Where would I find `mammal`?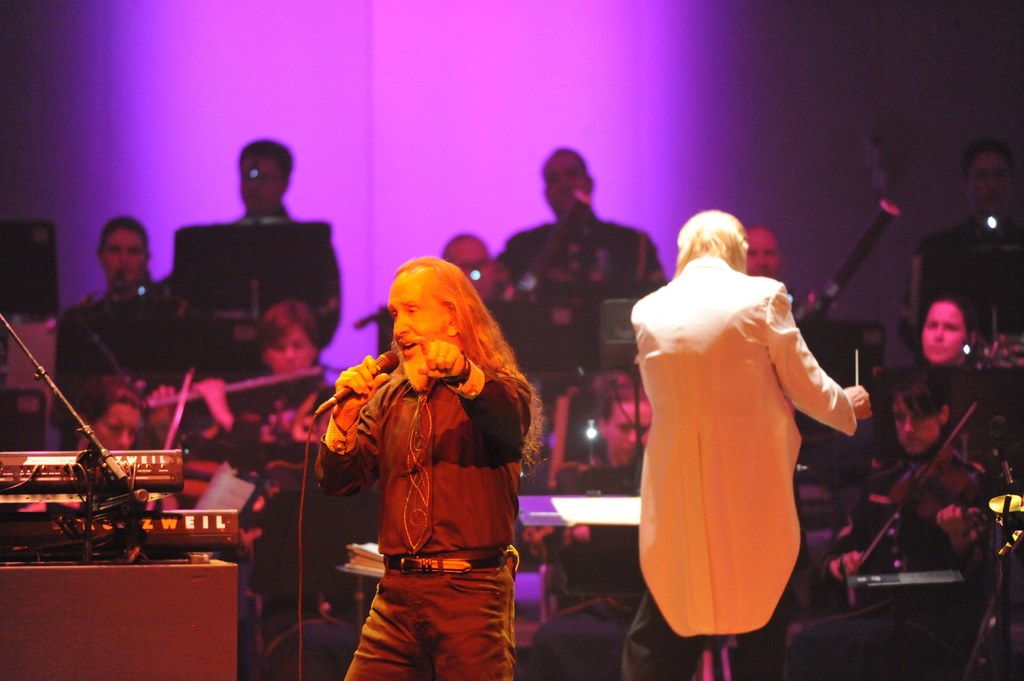
At box=[288, 260, 548, 646].
